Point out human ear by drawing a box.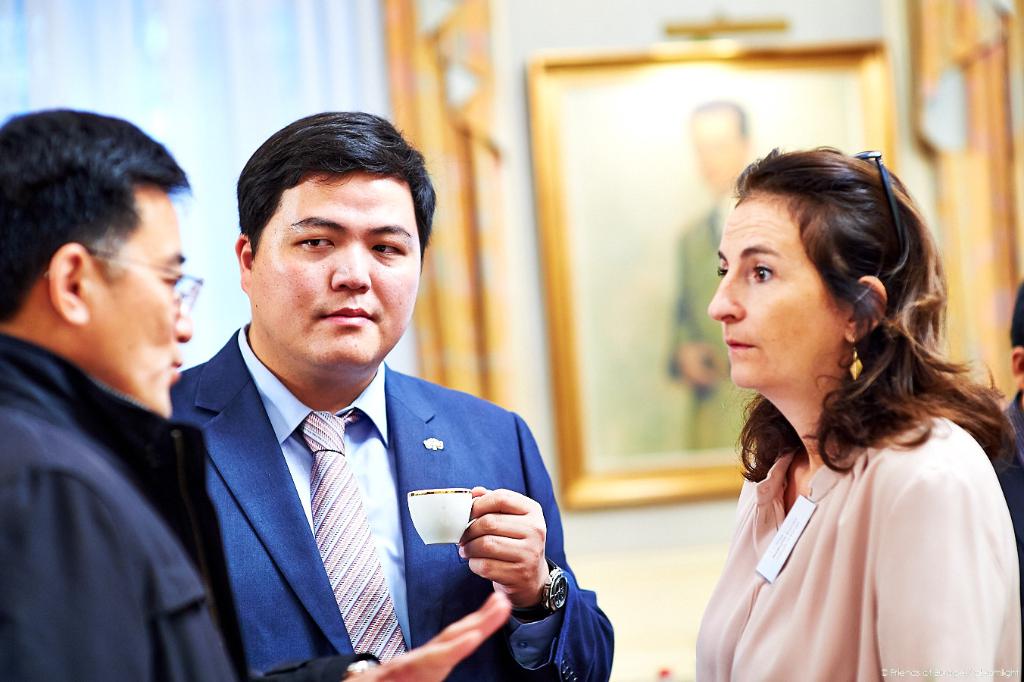
detection(844, 277, 891, 342).
